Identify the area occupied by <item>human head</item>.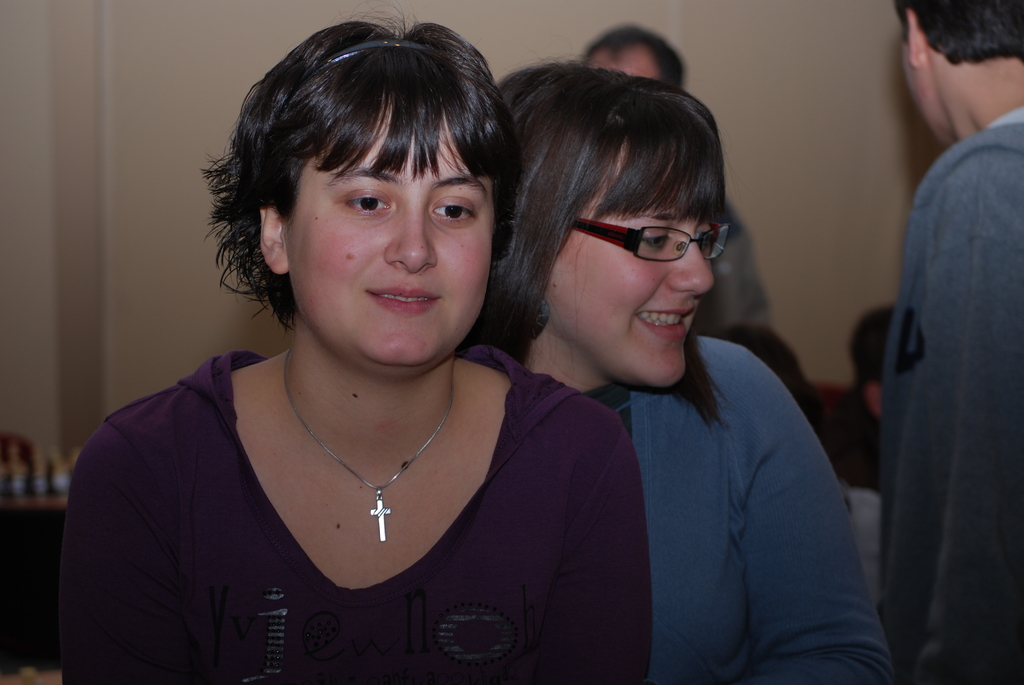
Area: [496,61,727,395].
